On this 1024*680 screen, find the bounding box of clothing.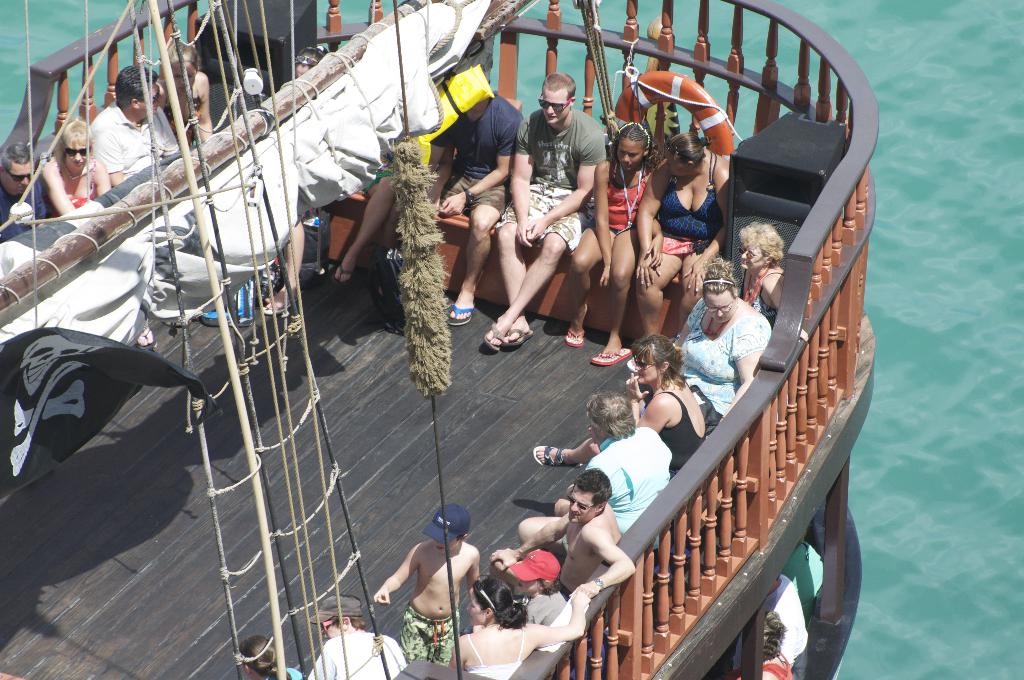
Bounding box: bbox(151, 67, 218, 130).
